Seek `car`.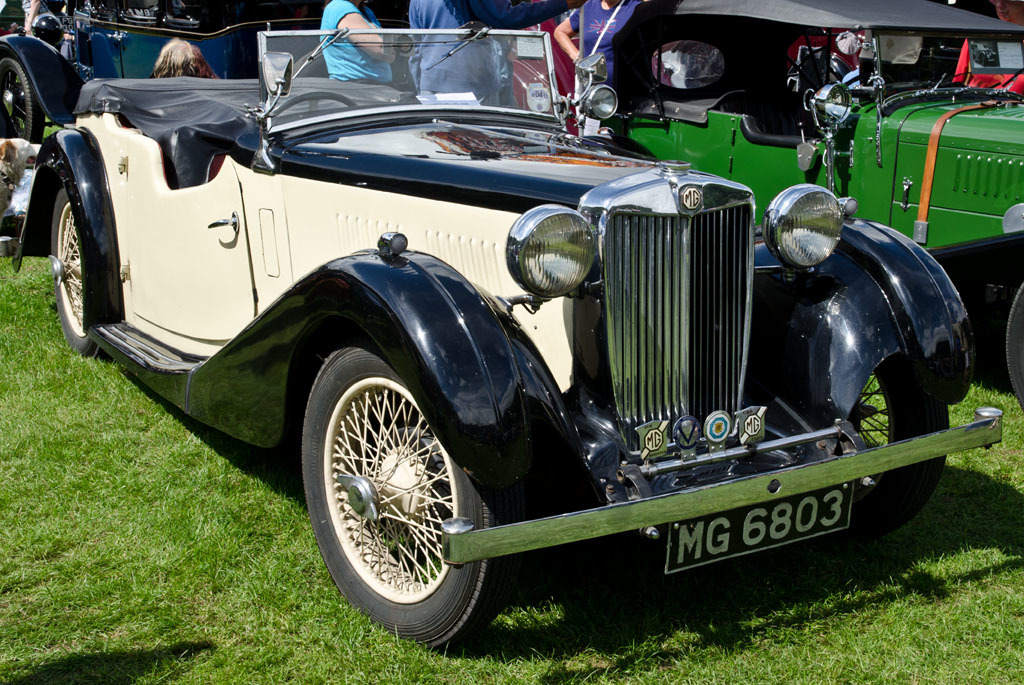
Rect(575, 0, 1023, 396).
